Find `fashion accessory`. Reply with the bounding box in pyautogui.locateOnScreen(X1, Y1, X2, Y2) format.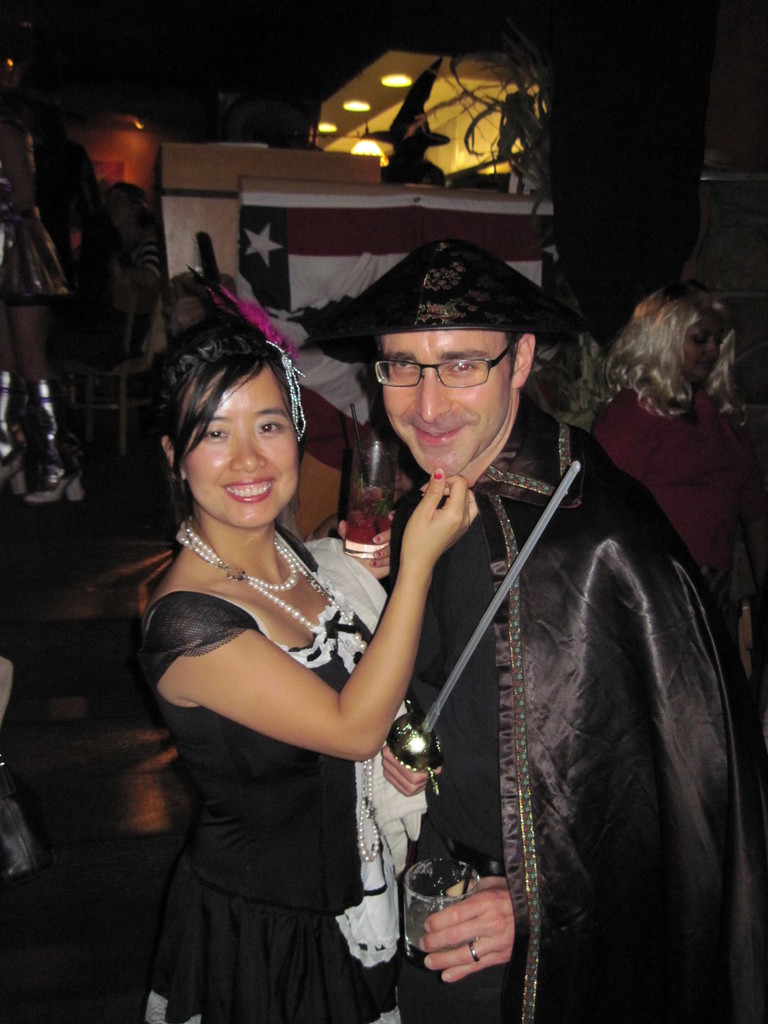
pyautogui.locateOnScreen(141, 228, 308, 442).
